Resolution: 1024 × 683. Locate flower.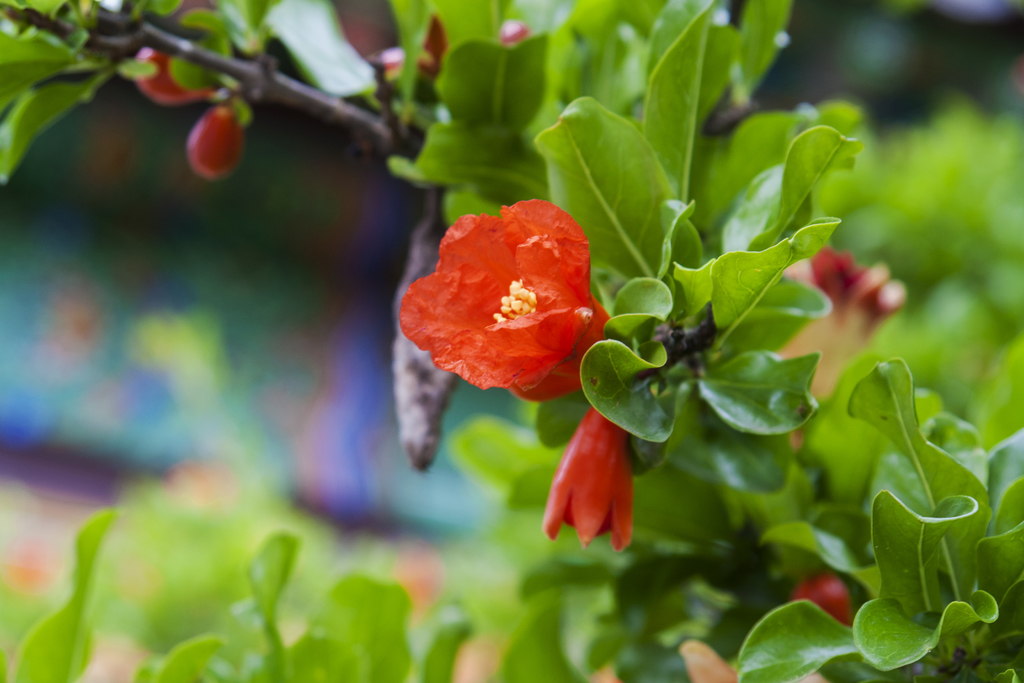
(497,15,530,43).
